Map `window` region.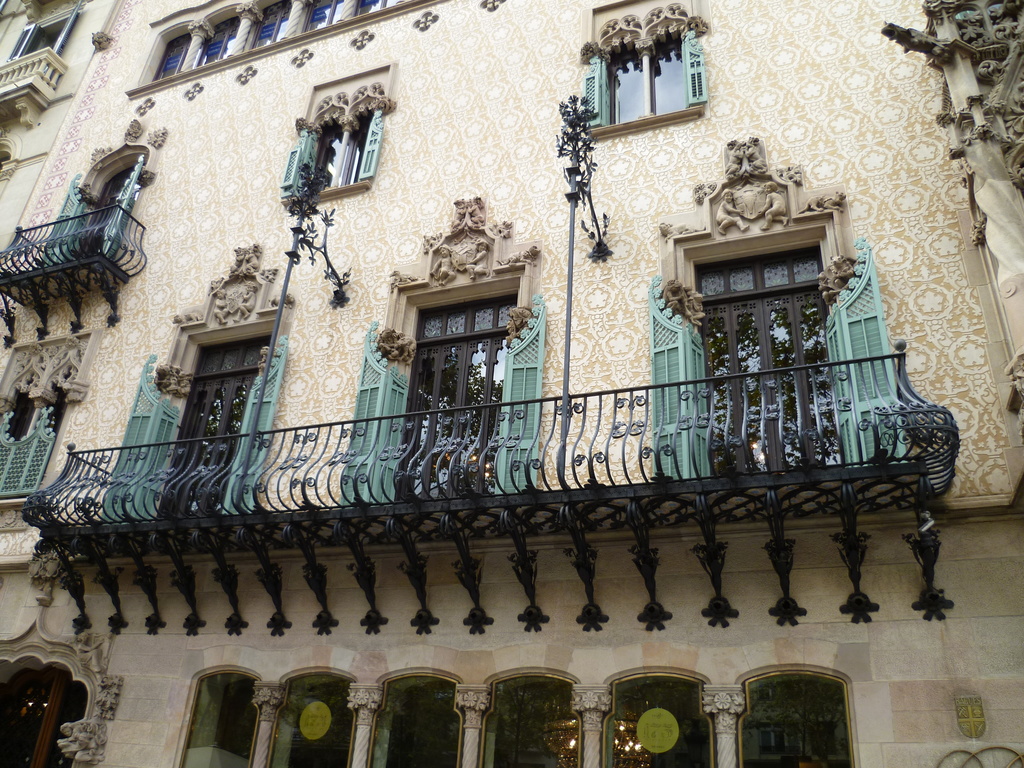
Mapped to crop(655, 154, 889, 528).
